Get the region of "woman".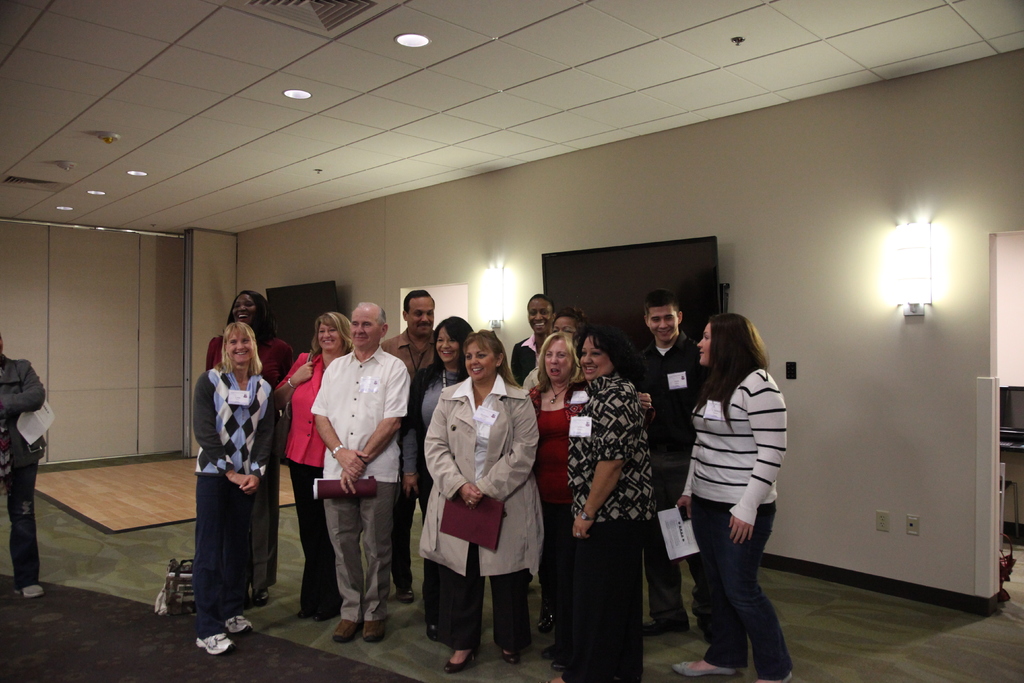
420,331,545,674.
